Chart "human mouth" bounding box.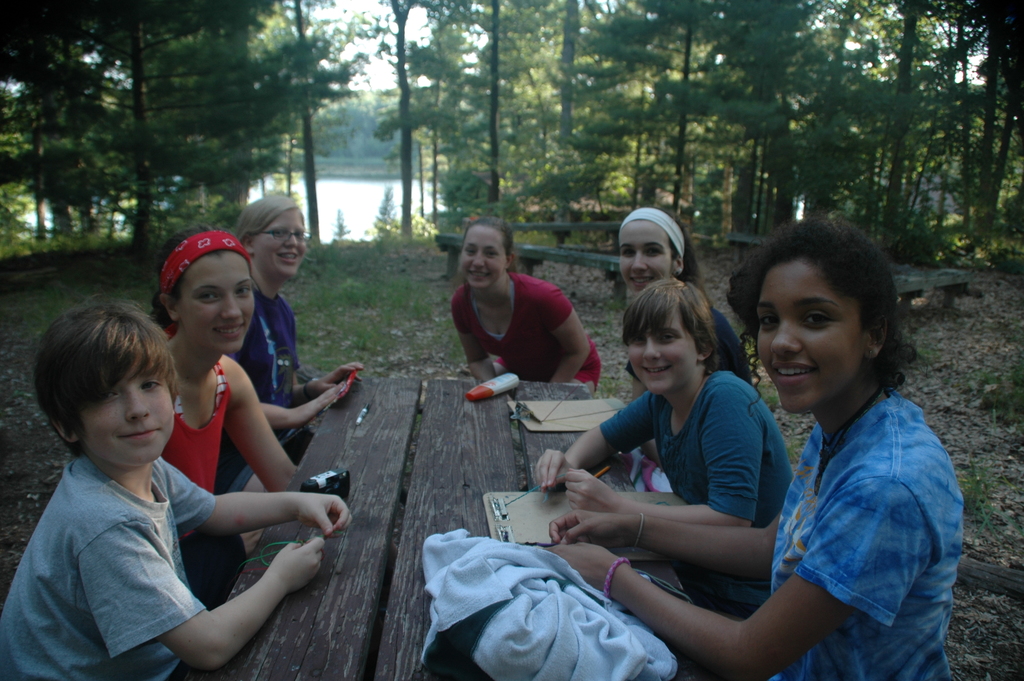
Charted: {"x1": 624, "y1": 273, "x2": 653, "y2": 286}.
